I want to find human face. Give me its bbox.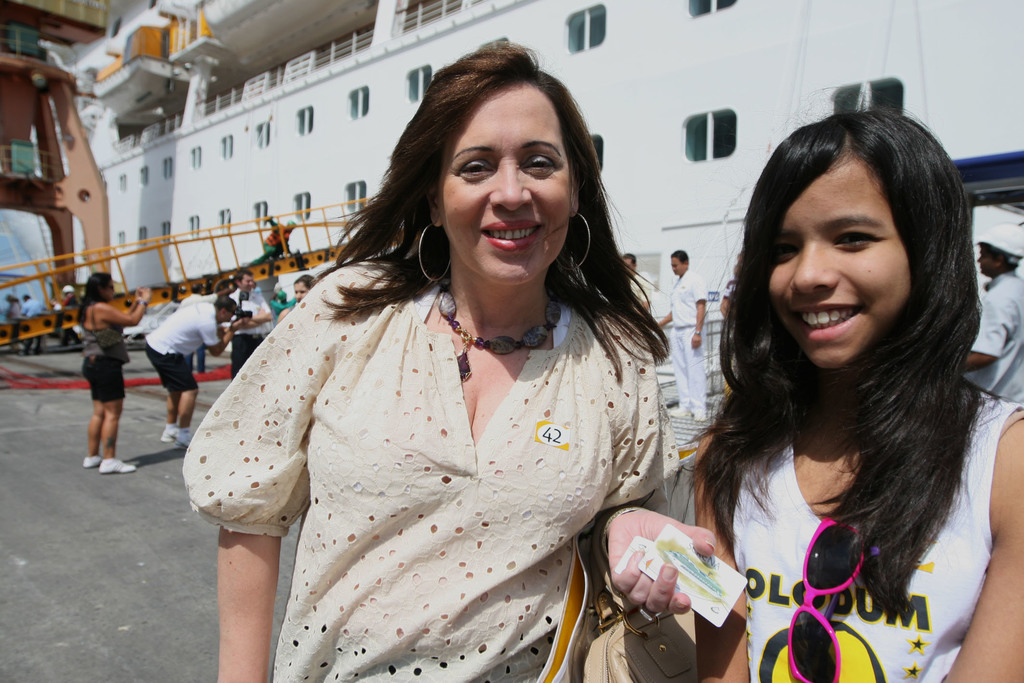
l=763, t=152, r=911, b=373.
